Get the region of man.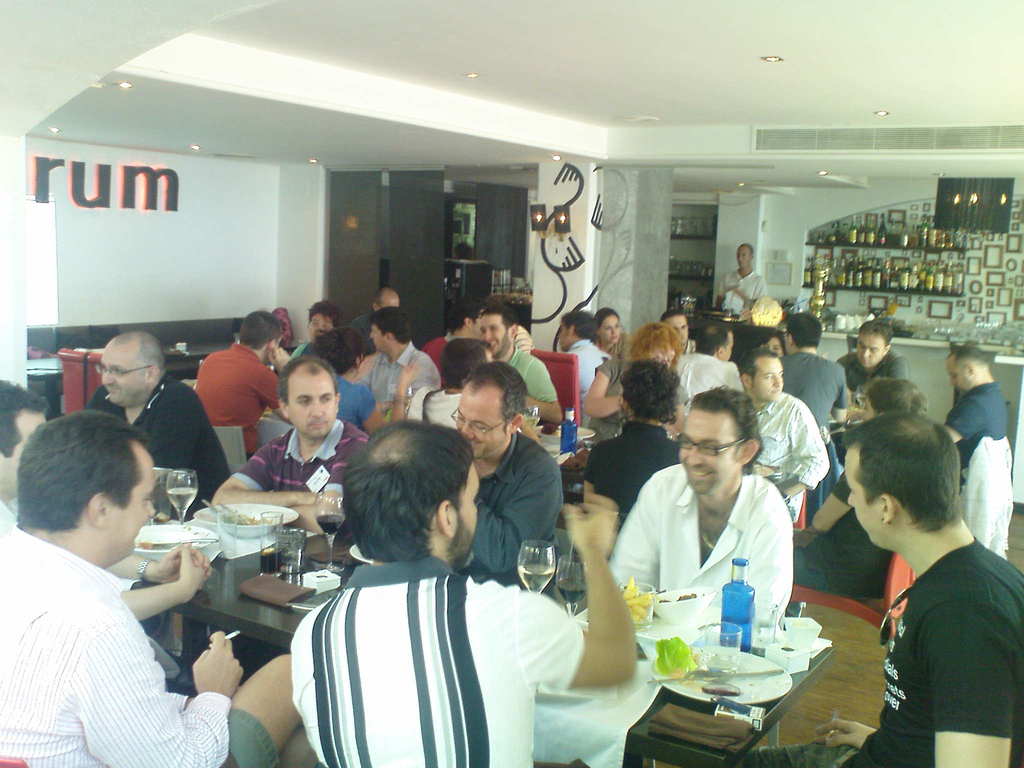
bbox=(584, 356, 686, 534).
